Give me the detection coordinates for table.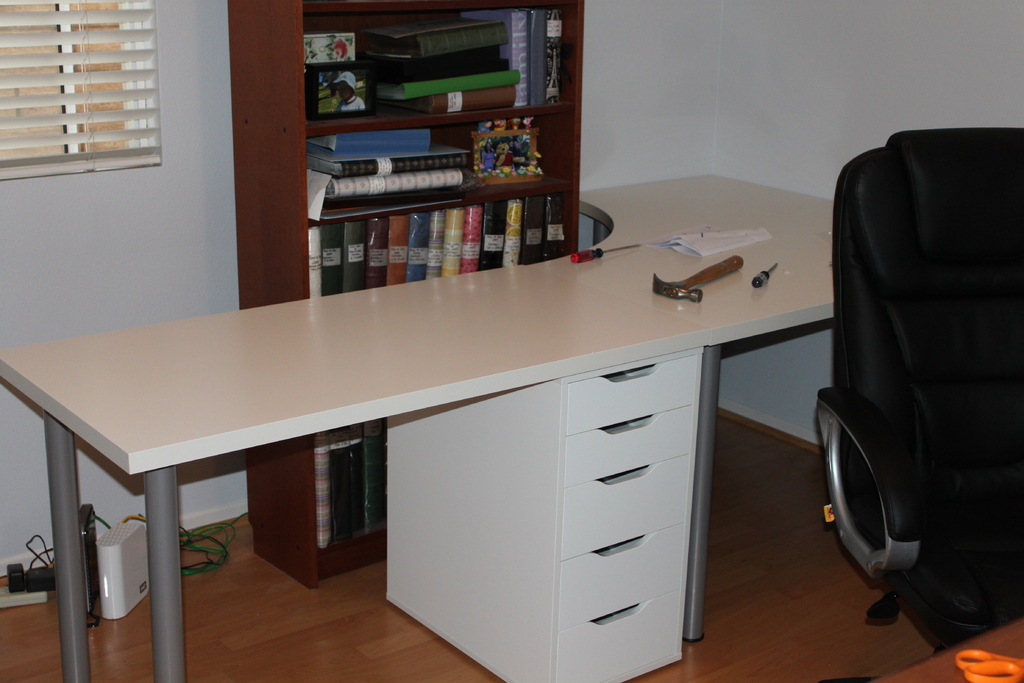
(38, 216, 817, 659).
